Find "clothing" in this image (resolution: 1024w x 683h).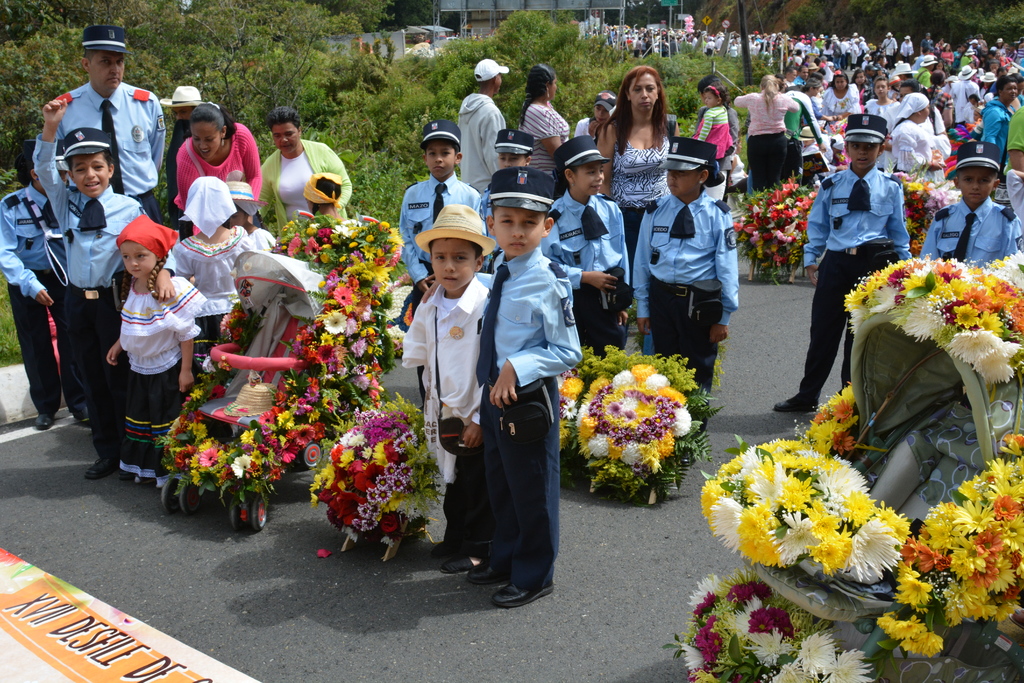
l=47, t=83, r=172, b=220.
